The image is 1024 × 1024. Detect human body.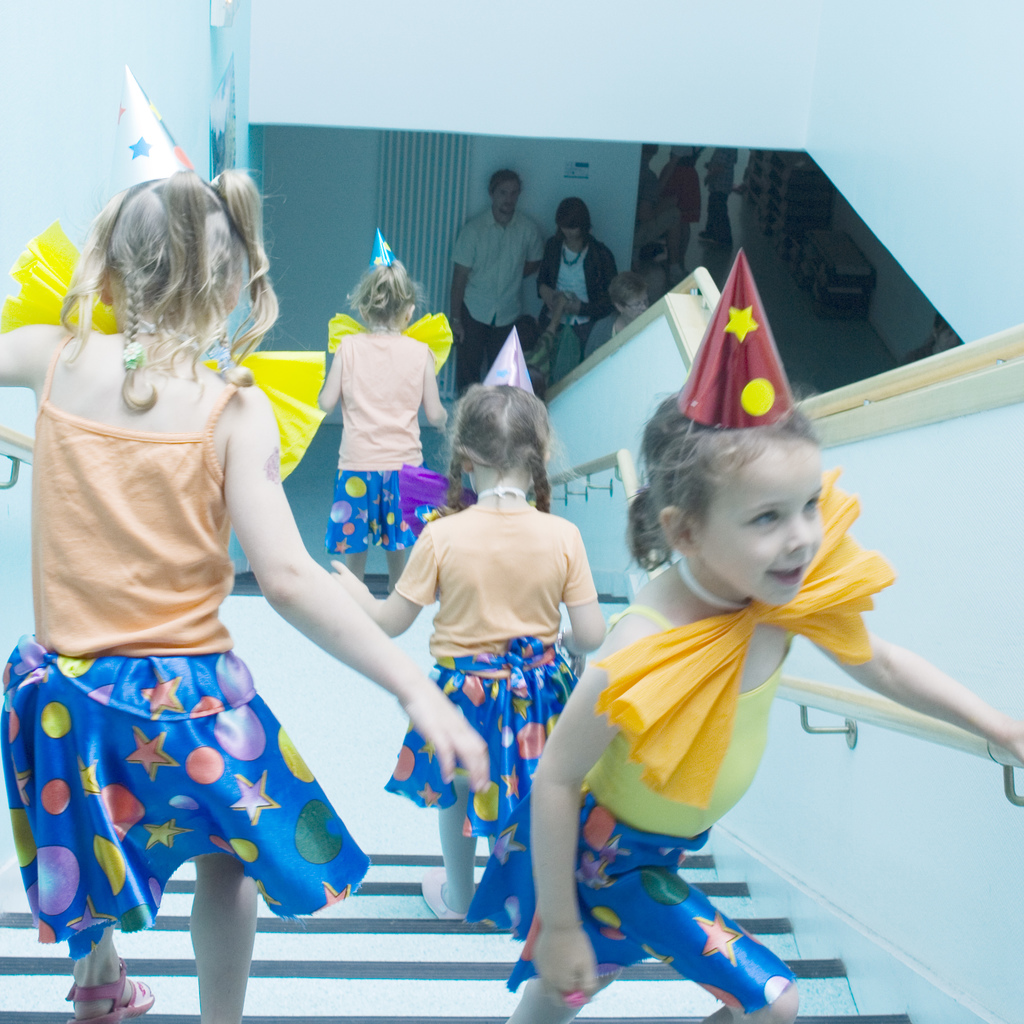
Detection: bbox=(312, 321, 460, 594).
